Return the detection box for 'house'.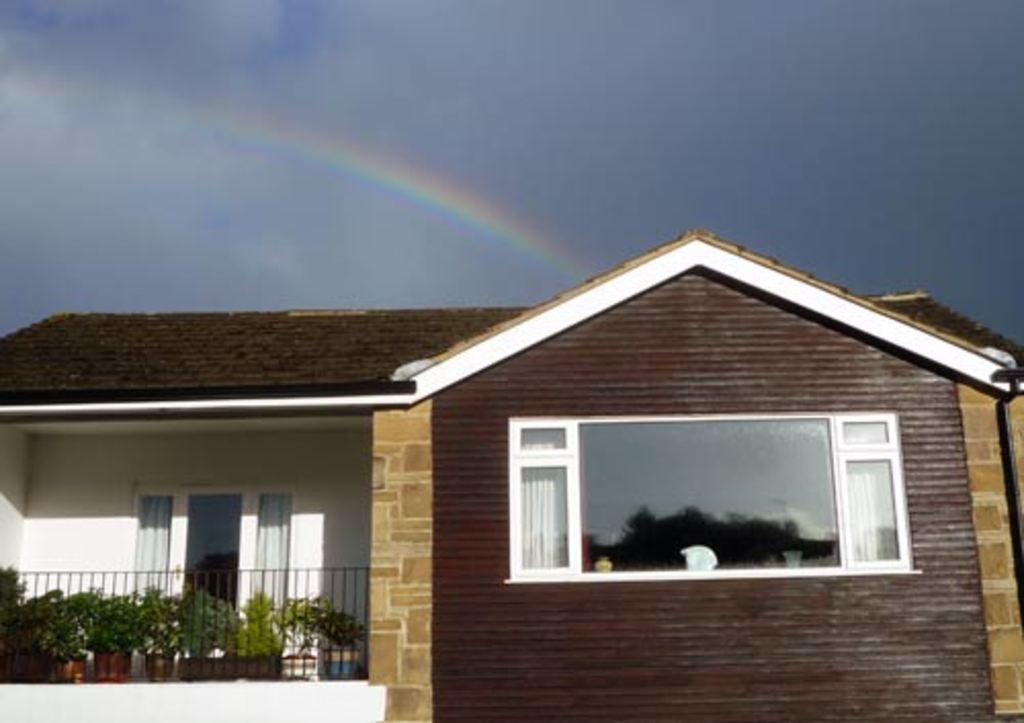
left=0, top=223, right=1022, bottom=721.
